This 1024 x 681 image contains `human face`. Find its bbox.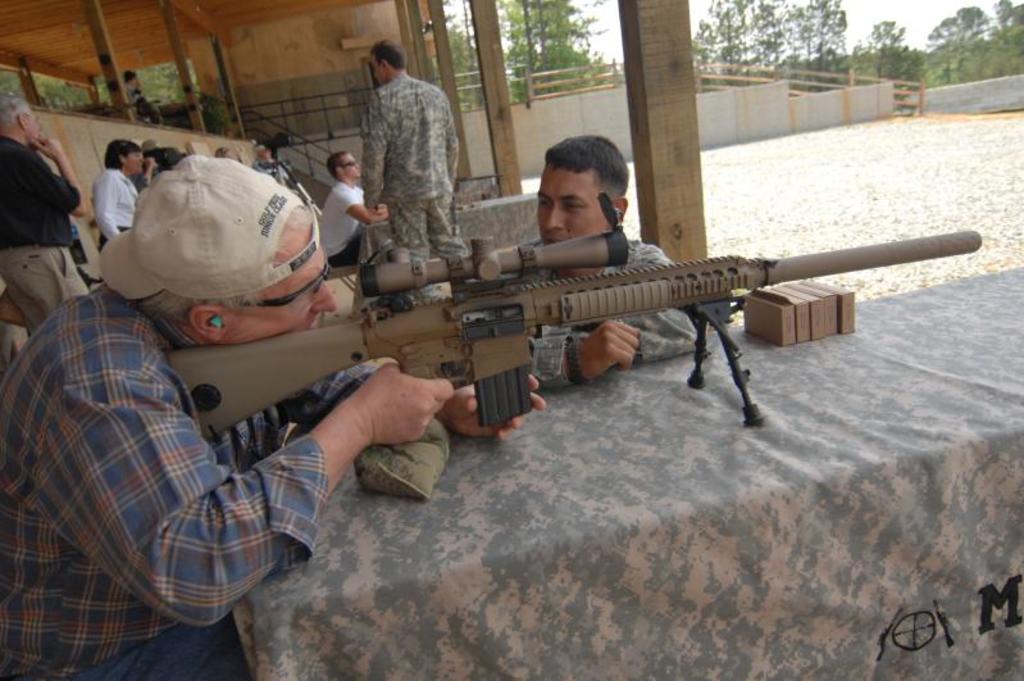
[left=338, top=158, right=363, bottom=181].
